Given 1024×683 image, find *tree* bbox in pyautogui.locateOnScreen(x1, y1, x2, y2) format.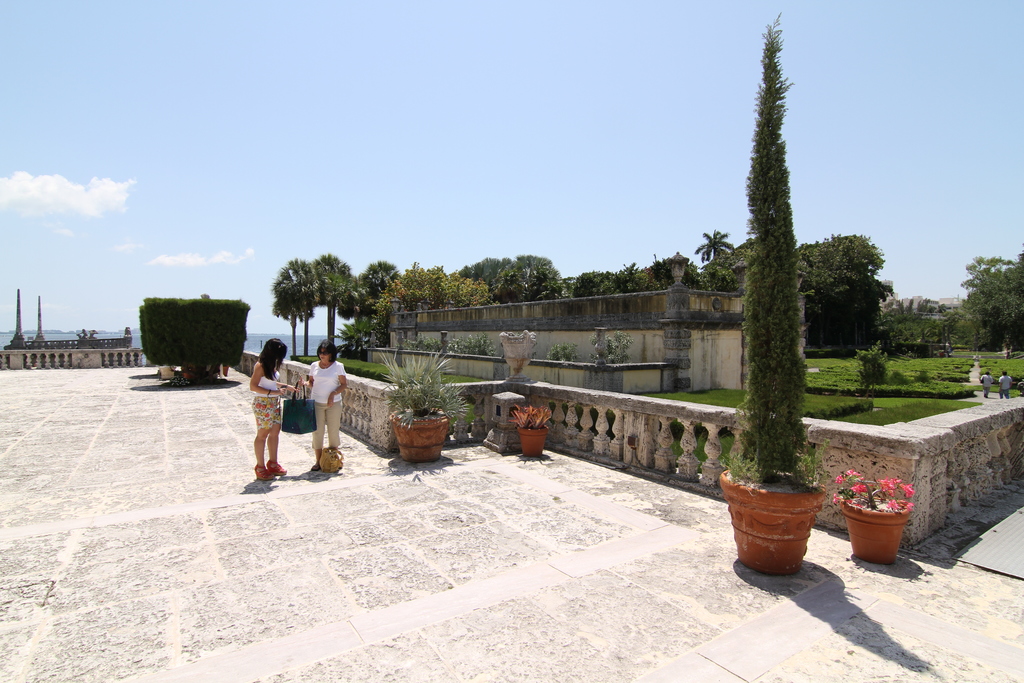
pyautogui.locateOnScreen(698, 226, 733, 272).
